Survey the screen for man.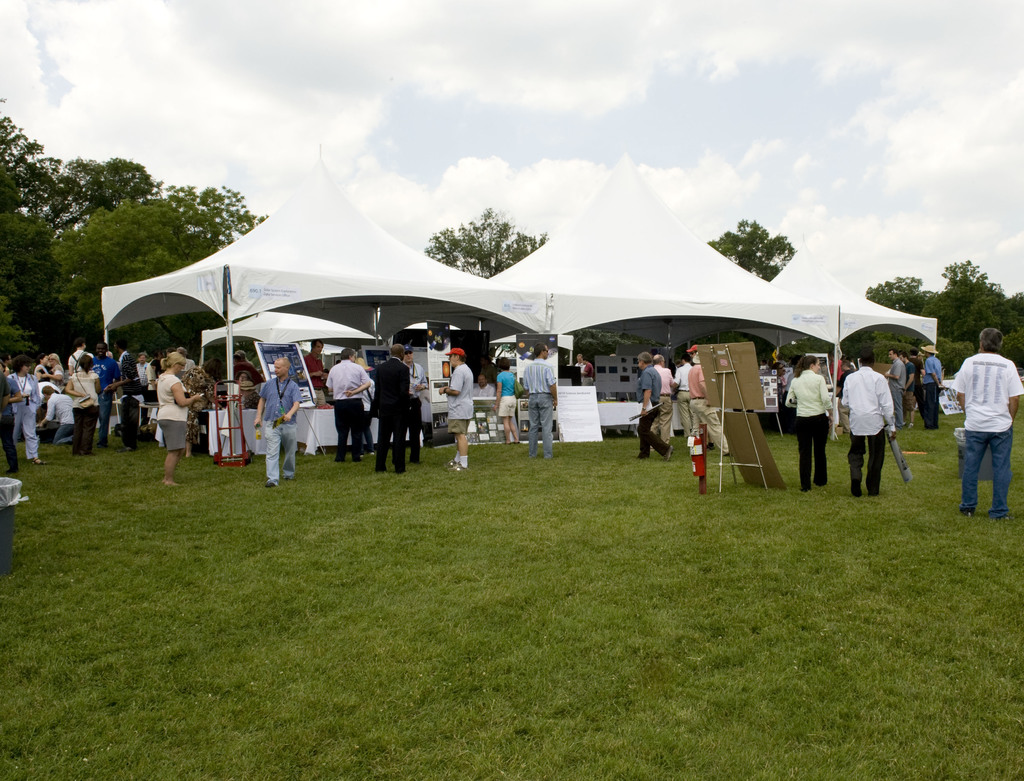
Survey found: box=[897, 351, 915, 424].
